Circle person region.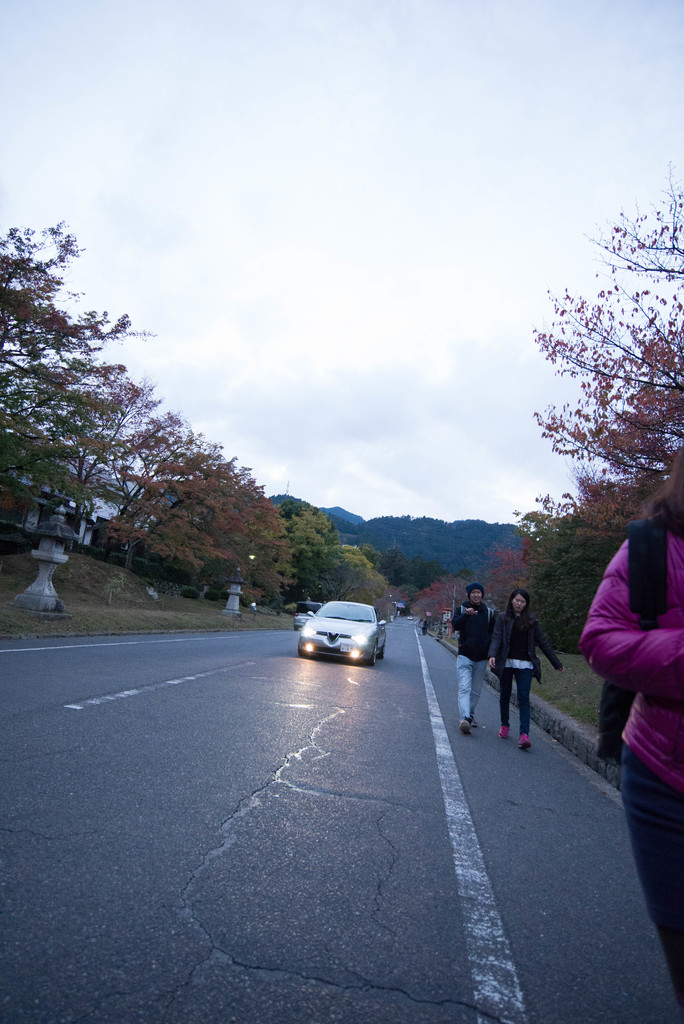
Region: x1=485 y1=586 x2=569 y2=753.
